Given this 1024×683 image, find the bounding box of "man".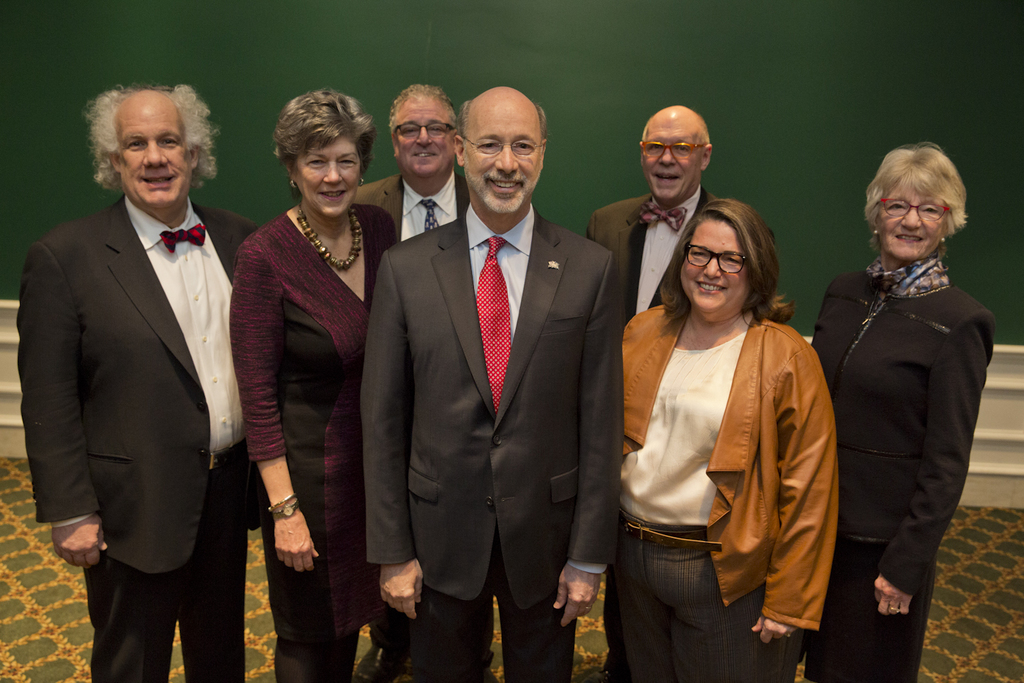
<region>587, 106, 719, 323</region>.
